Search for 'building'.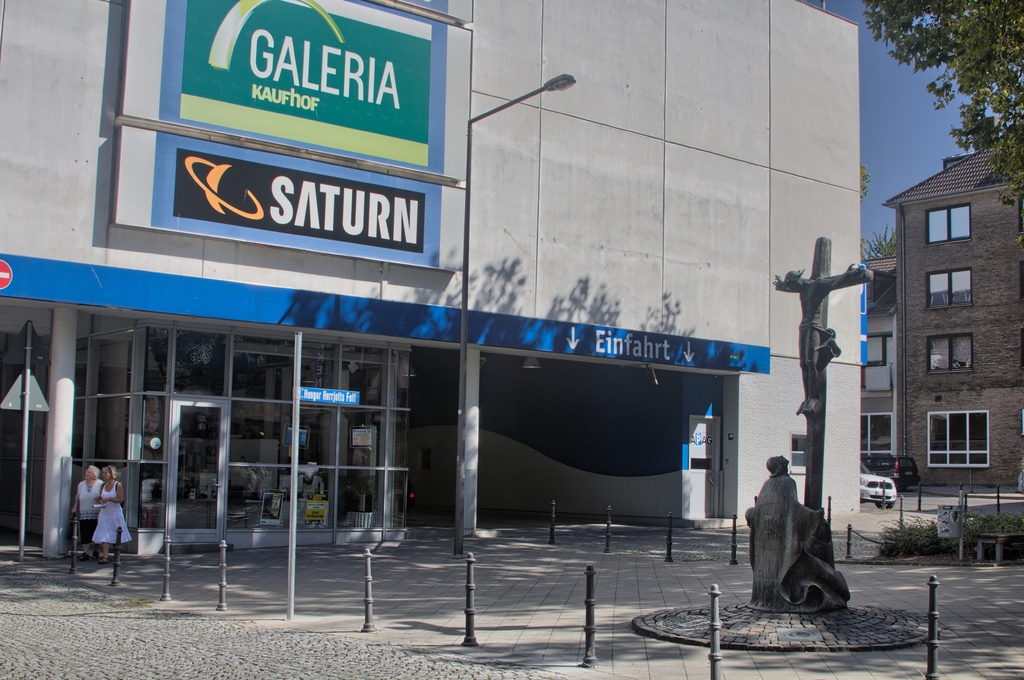
Found at [0, 0, 862, 521].
